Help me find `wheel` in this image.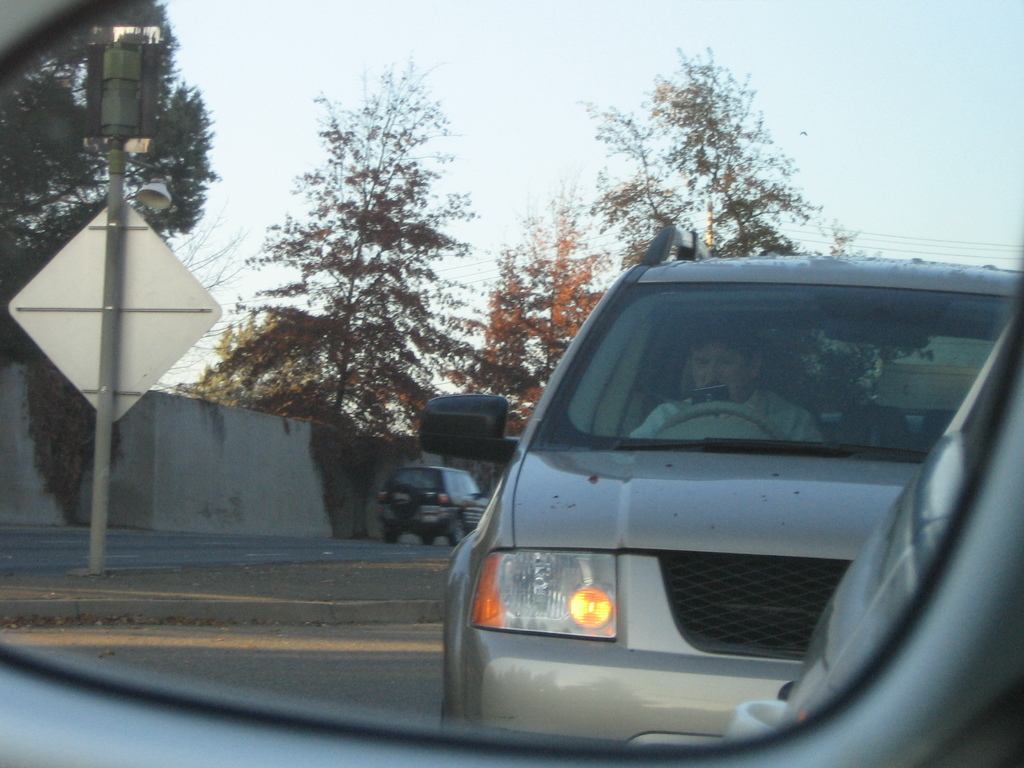
Found it: bbox=(381, 525, 401, 545).
